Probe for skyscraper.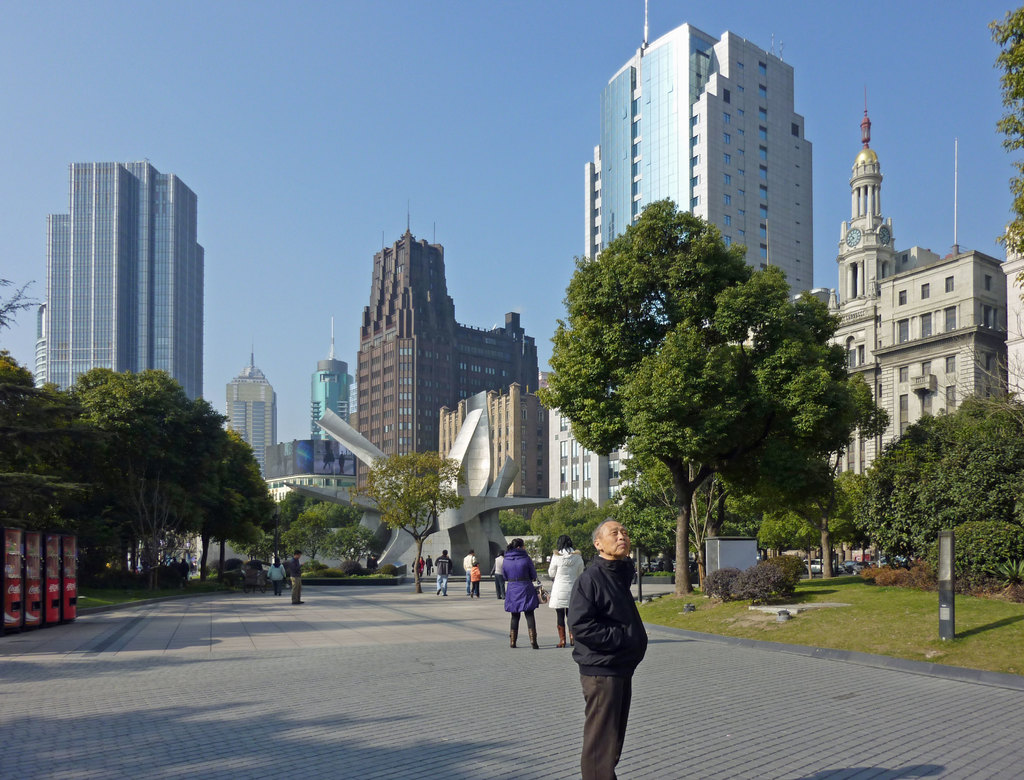
Probe result: 30 144 220 405.
